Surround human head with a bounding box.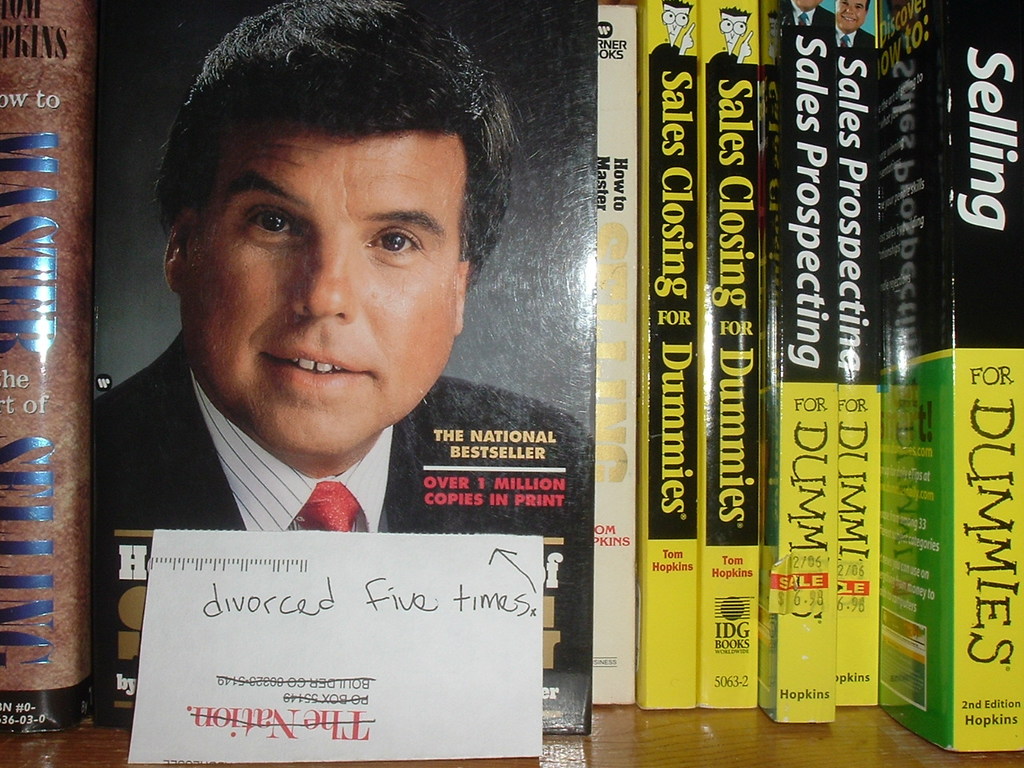
155, 27, 512, 432.
